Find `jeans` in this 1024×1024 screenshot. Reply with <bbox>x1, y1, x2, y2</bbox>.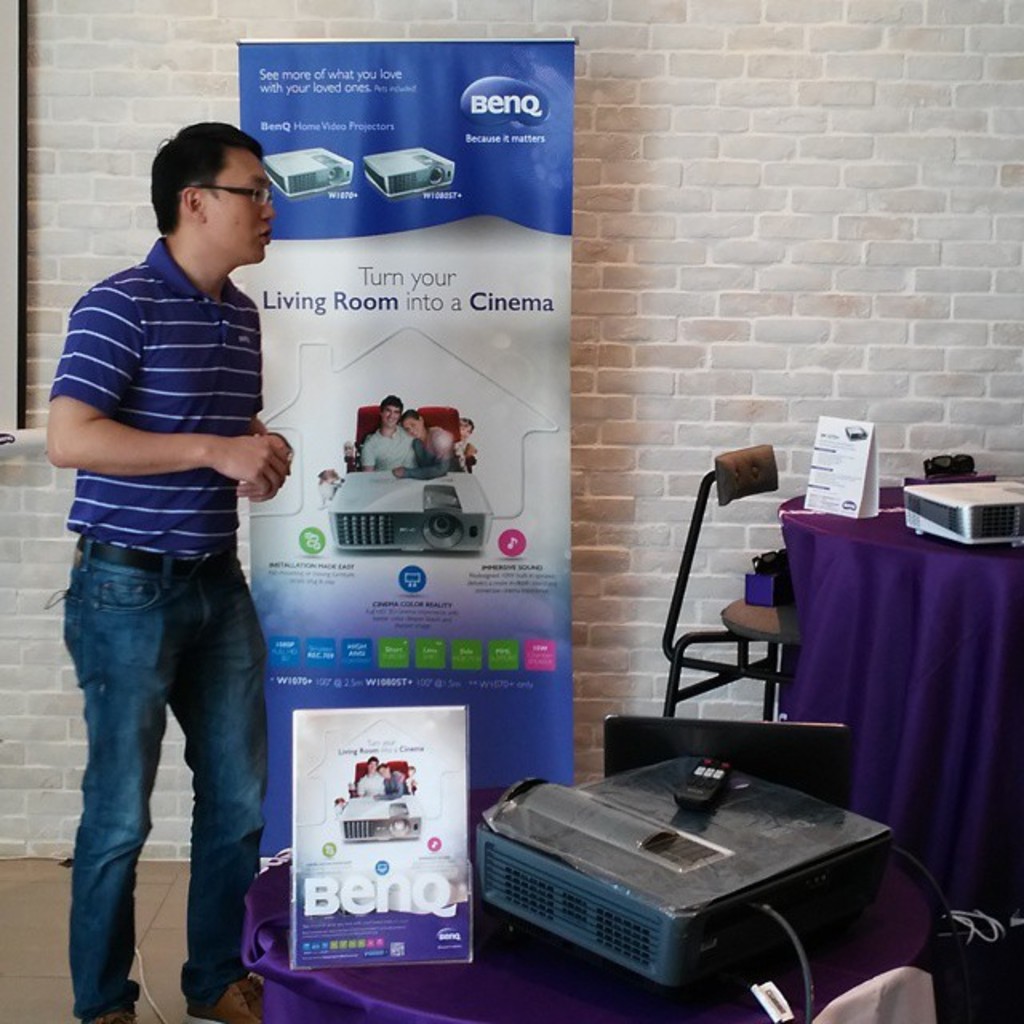
<bbox>66, 541, 261, 1022</bbox>.
